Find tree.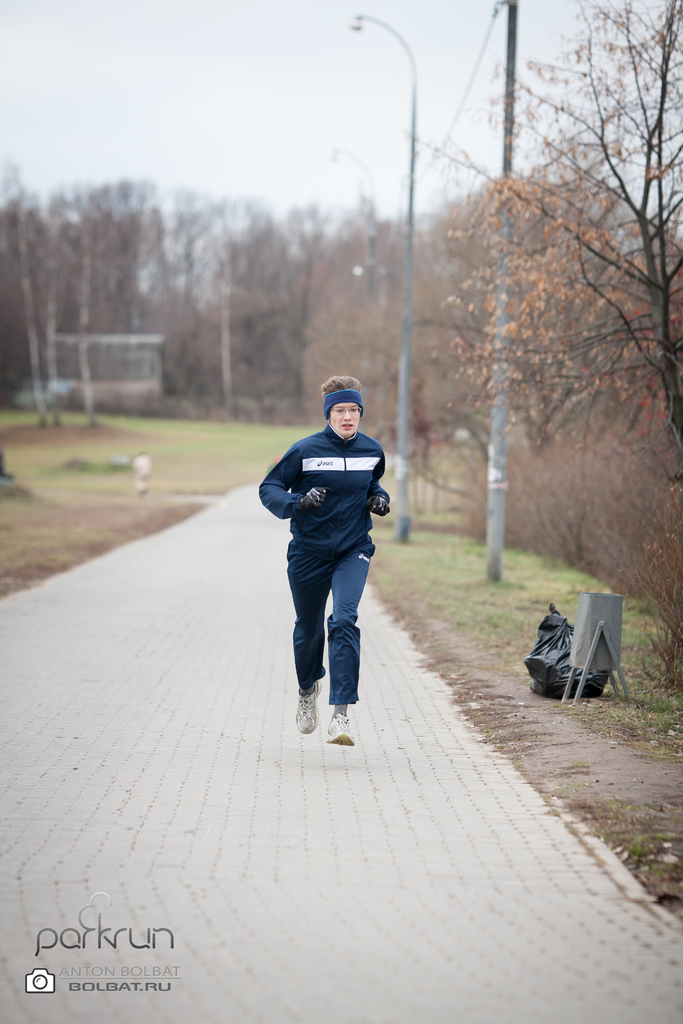
[457,0,682,417].
